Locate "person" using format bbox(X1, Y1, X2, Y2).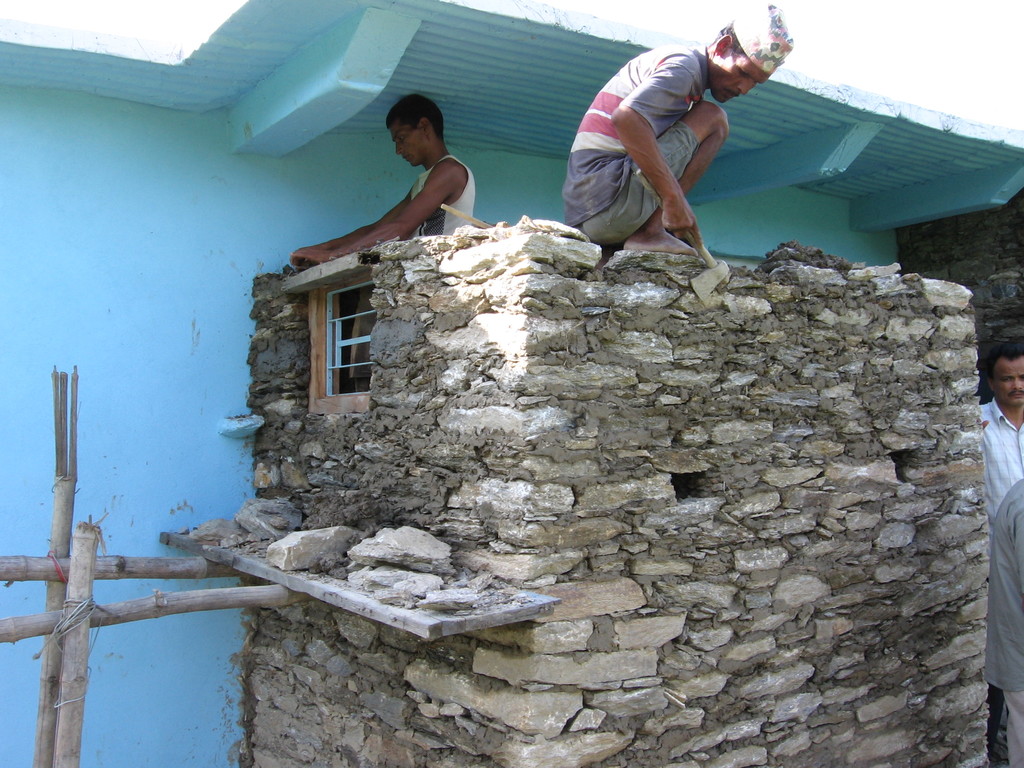
bbox(565, 0, 796, 260).
